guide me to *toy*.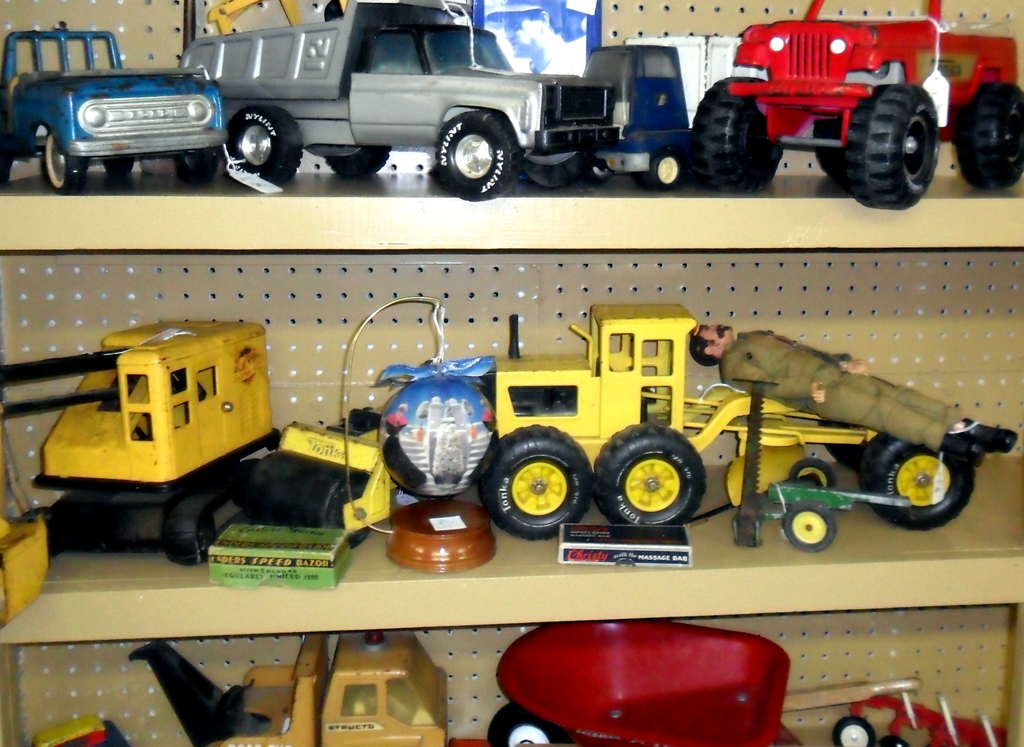
Guidance: bbox=(181, 0, 619, 202).
